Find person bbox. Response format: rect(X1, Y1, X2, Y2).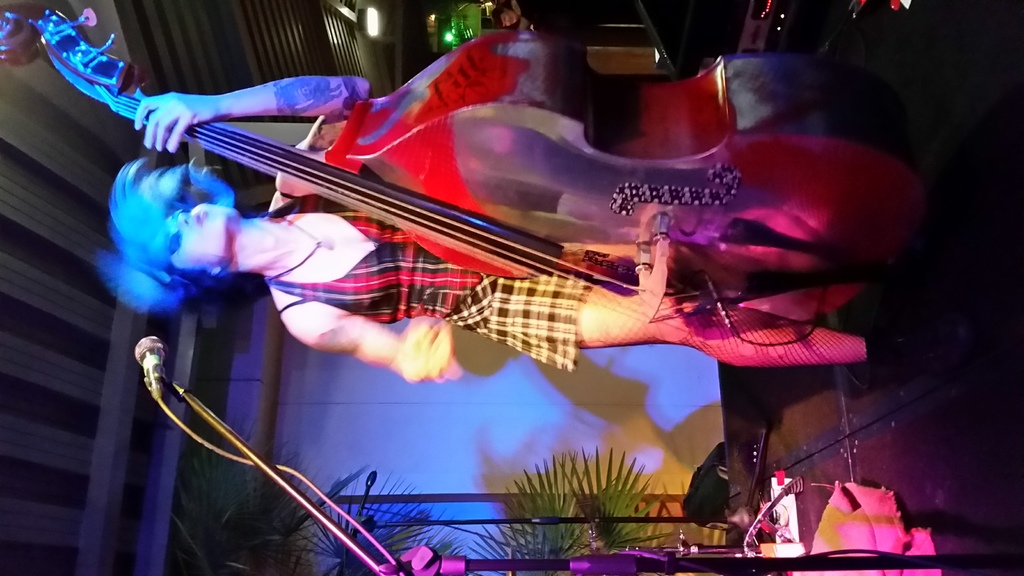
rect(102, 72, 985, 373).
